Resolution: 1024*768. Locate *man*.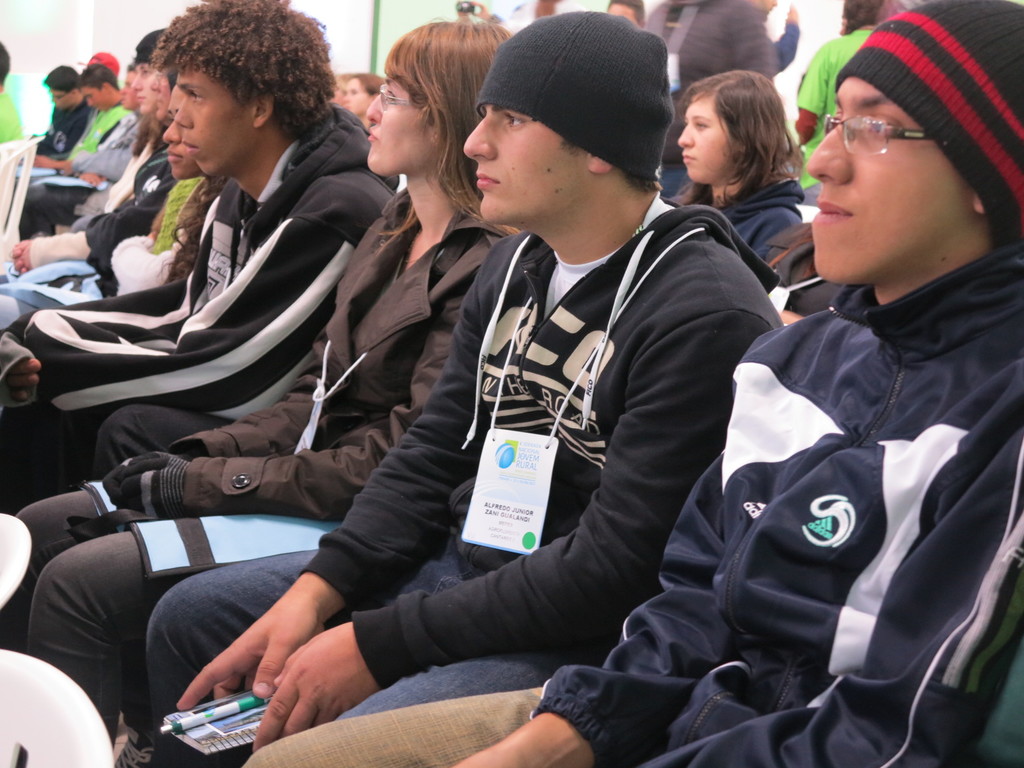
(x1=14, y1=64, x2=92, y2=186).
